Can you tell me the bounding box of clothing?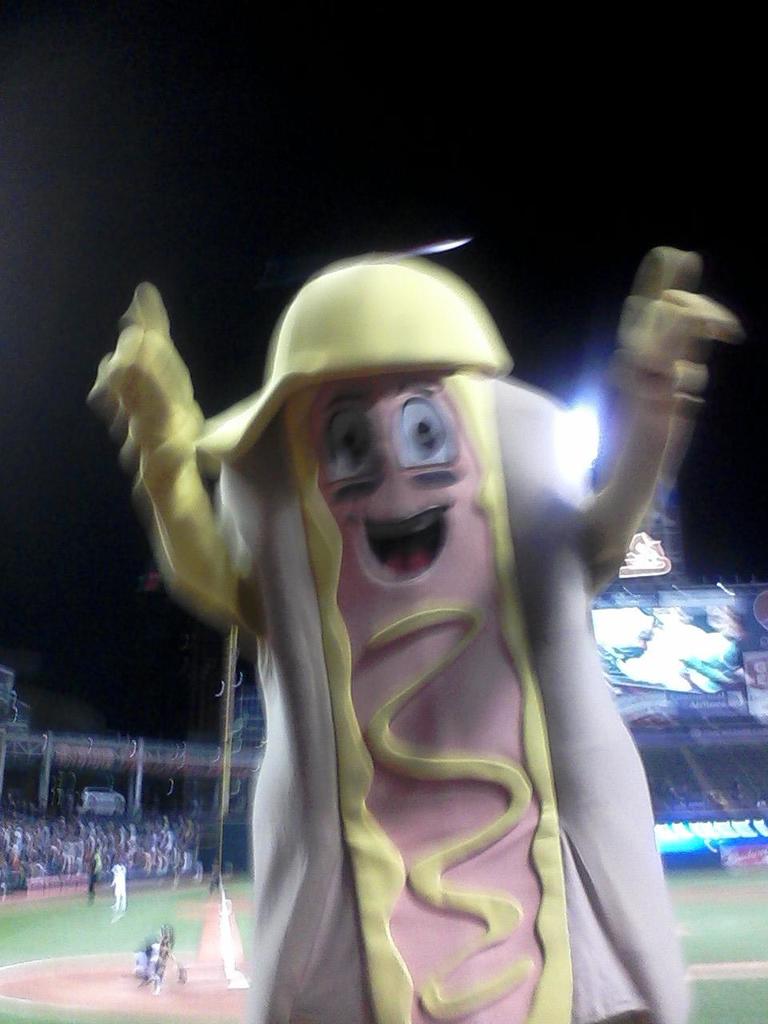
x1=125 y1=261 x2=670 y2=1004.
